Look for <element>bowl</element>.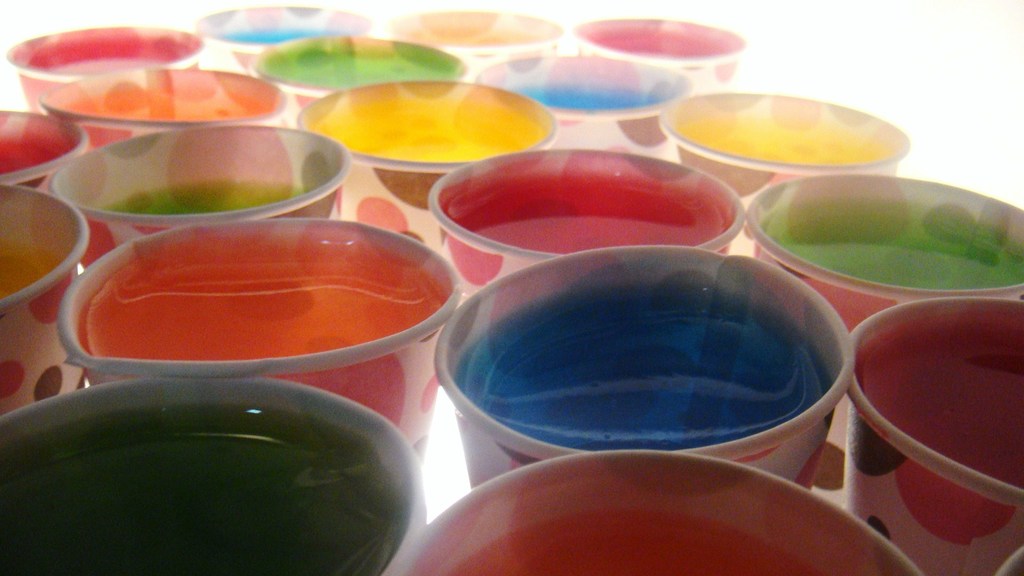
Found: bbox=[425, 147, 744, 303].
